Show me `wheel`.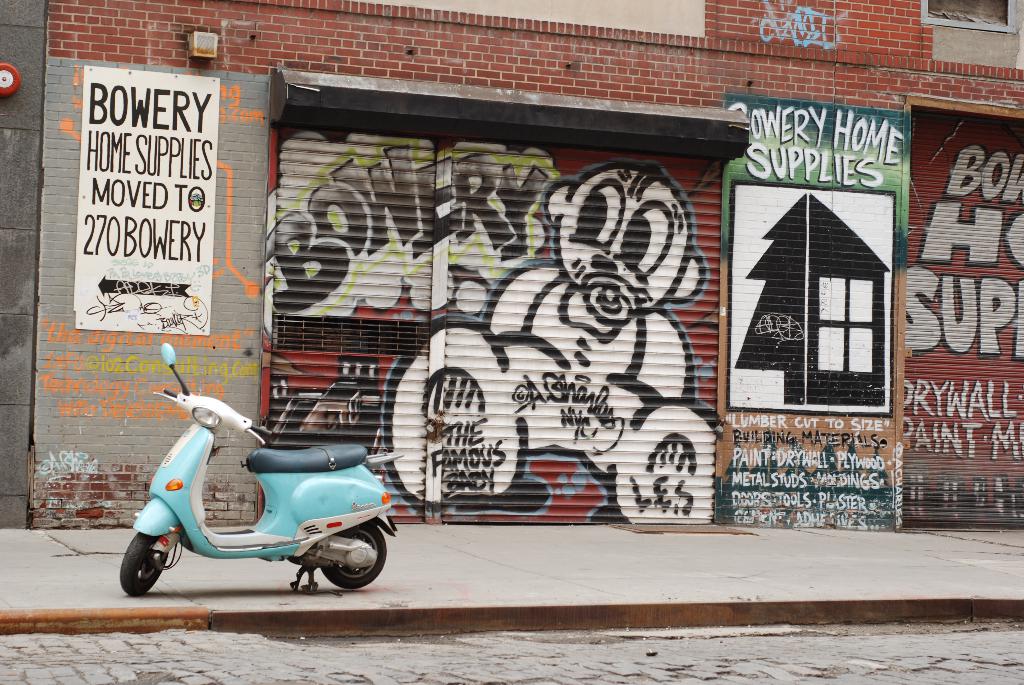
`wheel` is here: [319,524,388,590].
